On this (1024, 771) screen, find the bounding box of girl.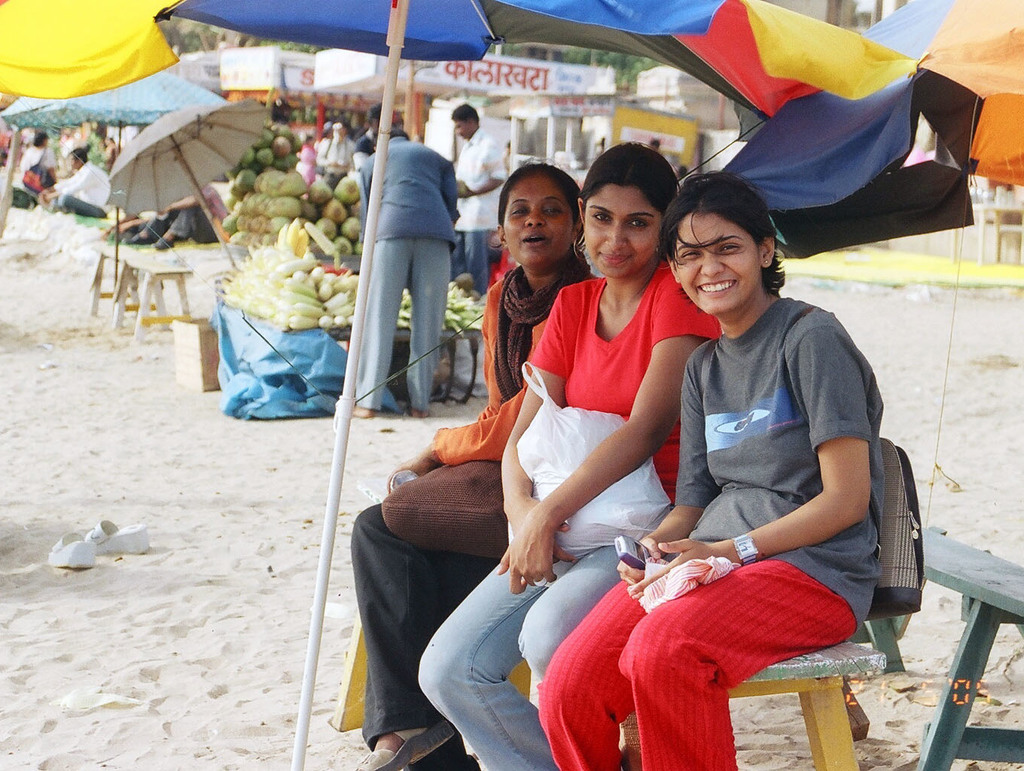
Bounding box: [418, 138, 722, 770].
